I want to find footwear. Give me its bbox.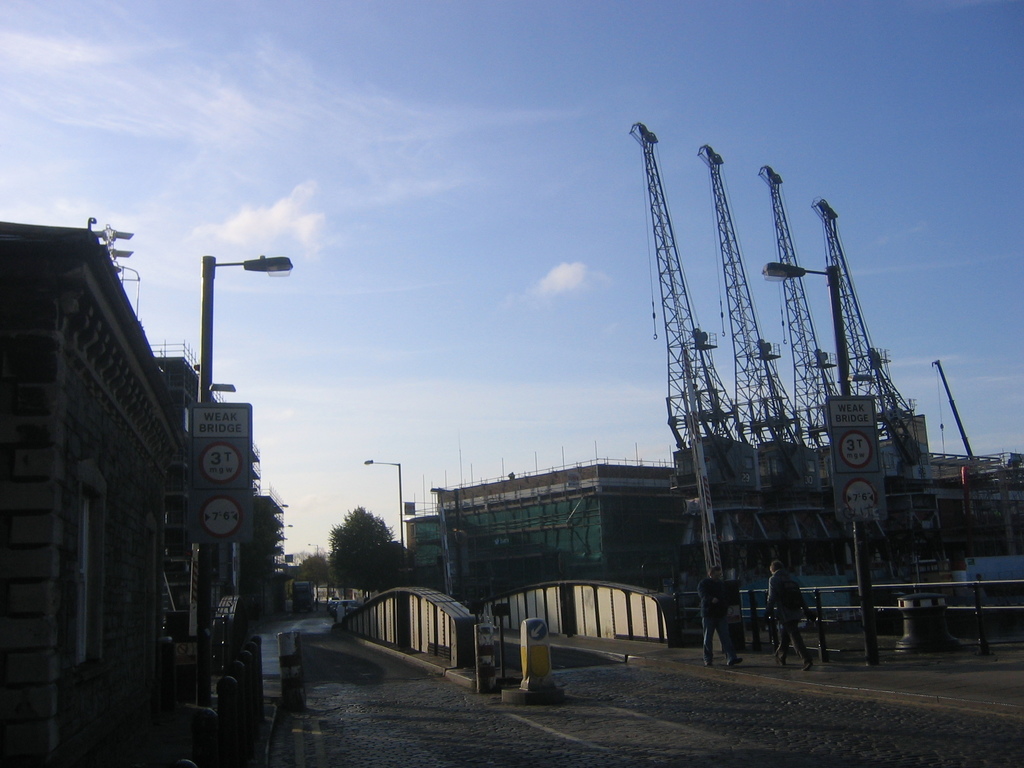
<region>774, 652, 783, 669</region>.
